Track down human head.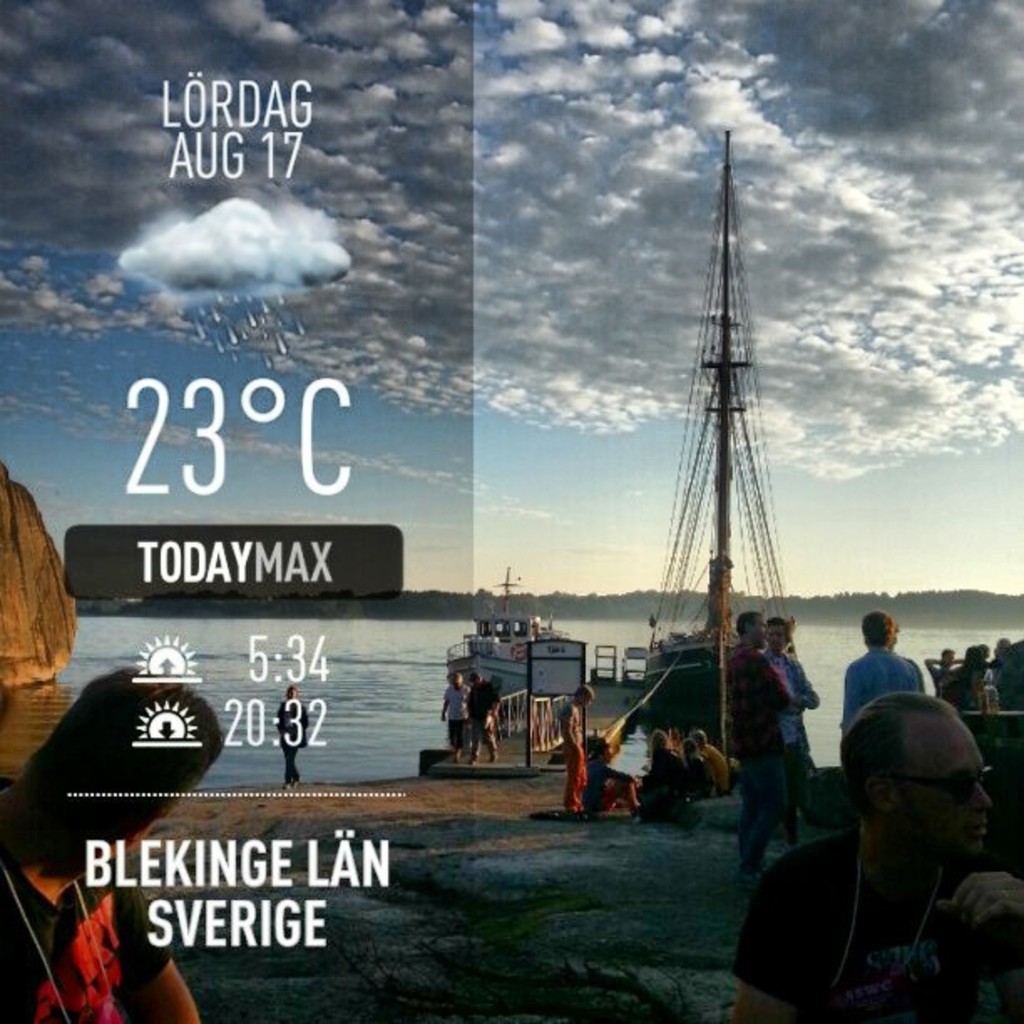
Tracked to [693,730,708,748].
